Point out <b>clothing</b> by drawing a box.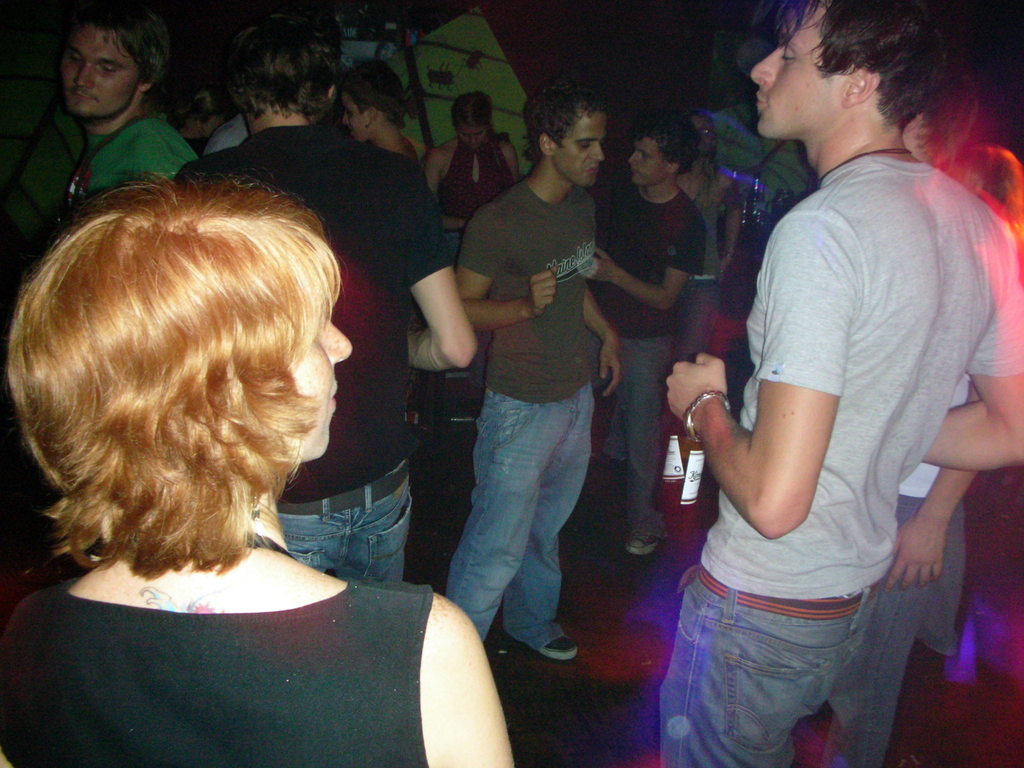
x1=820, y1=372, x2=975, y2=767.
